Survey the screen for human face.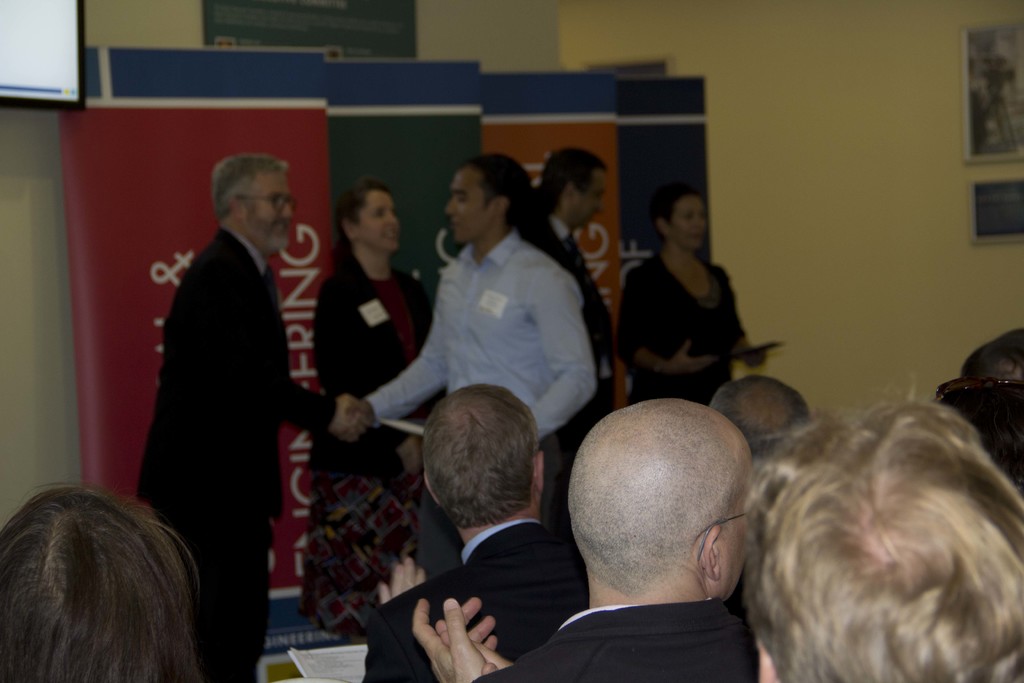
Survey found: pyautogui.locateOnScreen(244, 172, 296, 253).
